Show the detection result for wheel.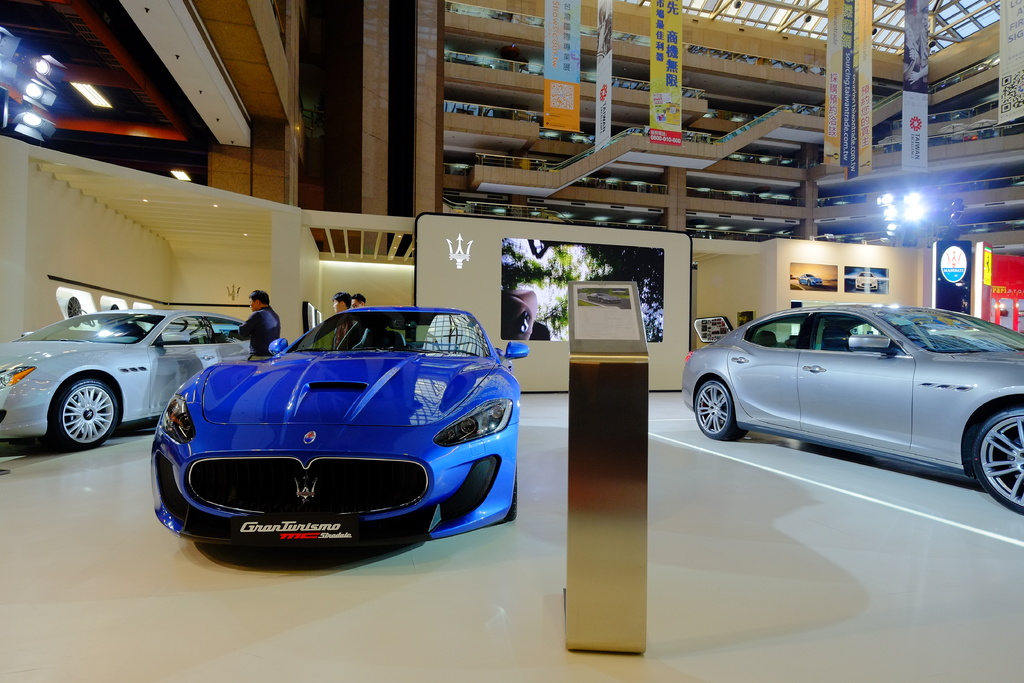
[694, 379, 748, 440].
